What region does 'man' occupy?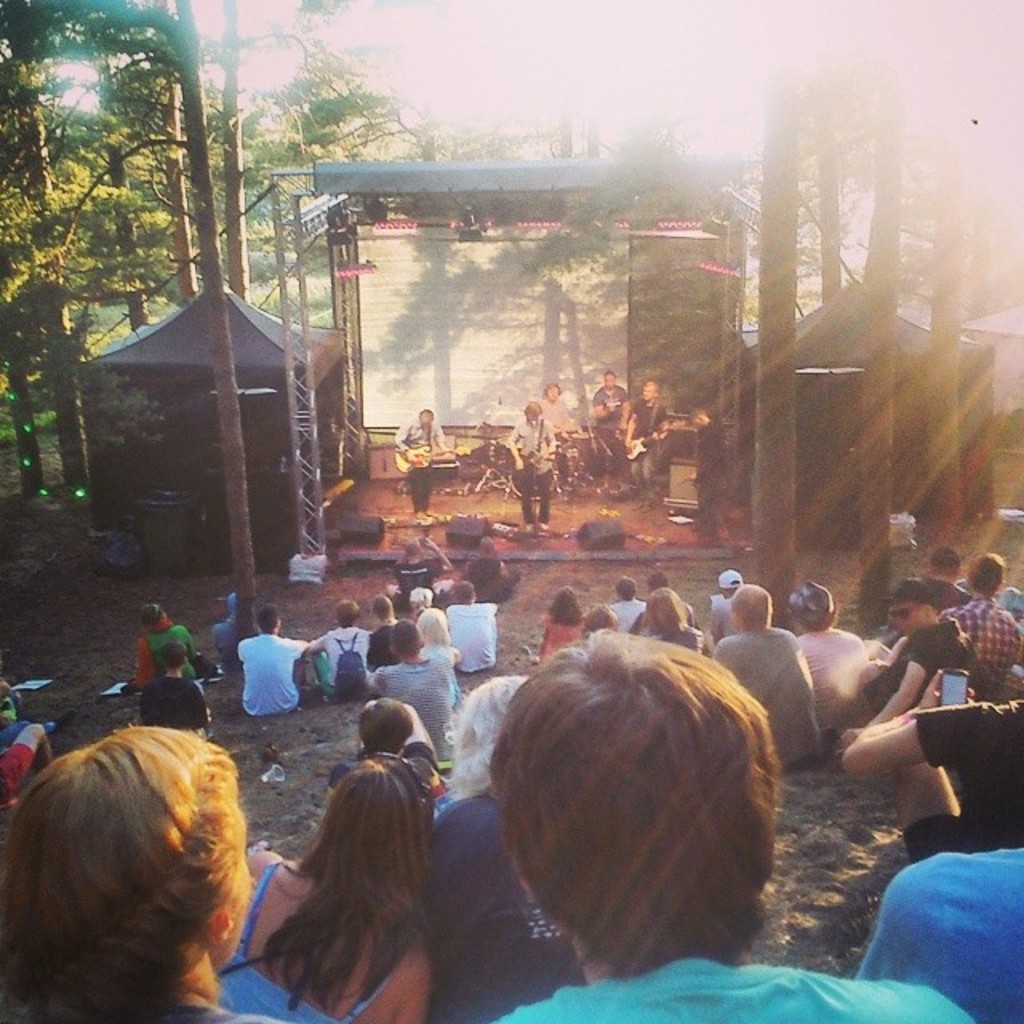
[x1=861, y1=848, x2=1022, y2=1022].
